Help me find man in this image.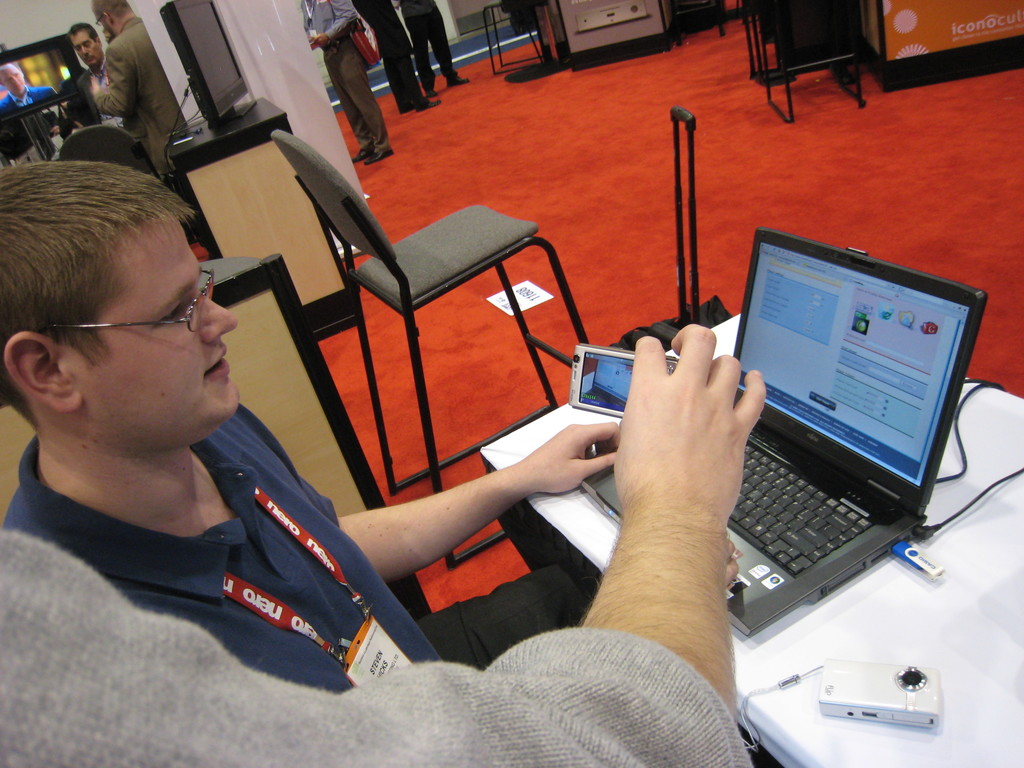
Found it: (0,66,54,118).
